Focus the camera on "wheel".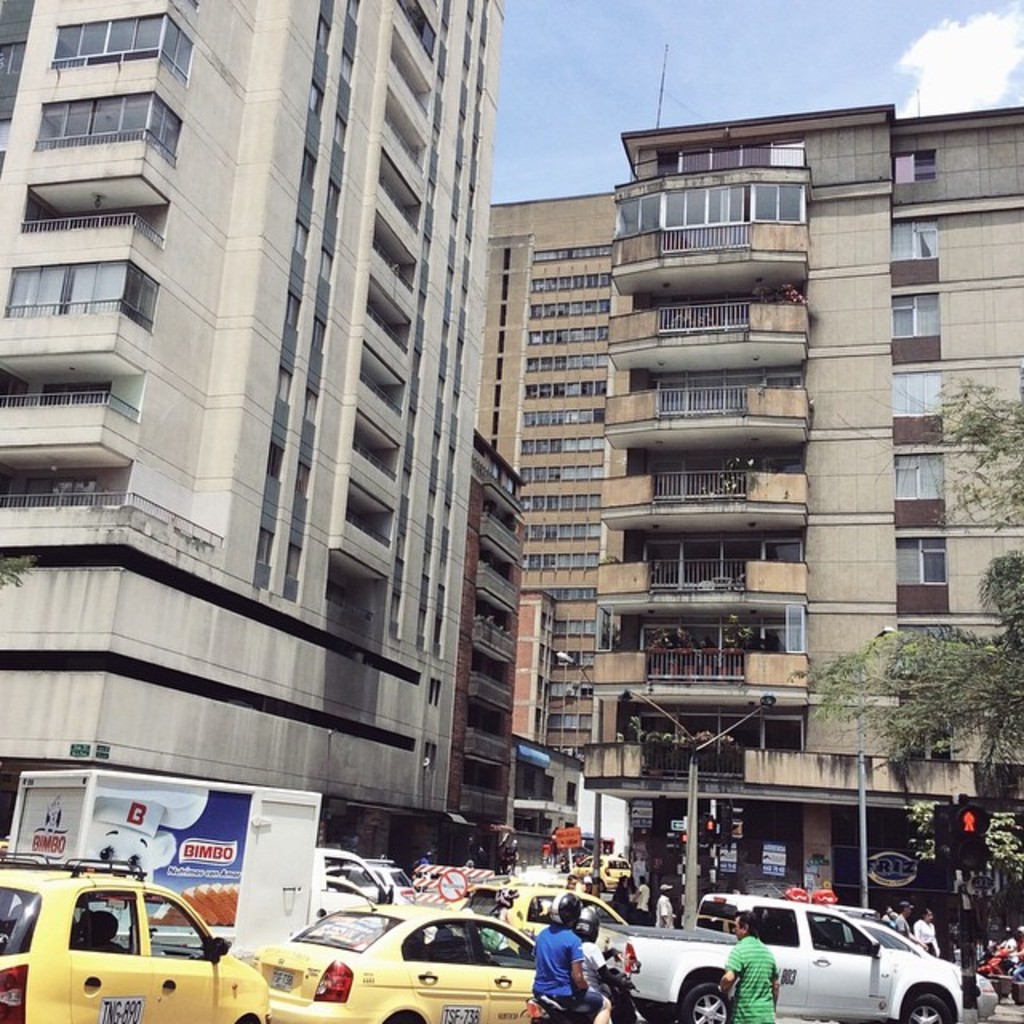
Focus region: 635/998/664/1022.
